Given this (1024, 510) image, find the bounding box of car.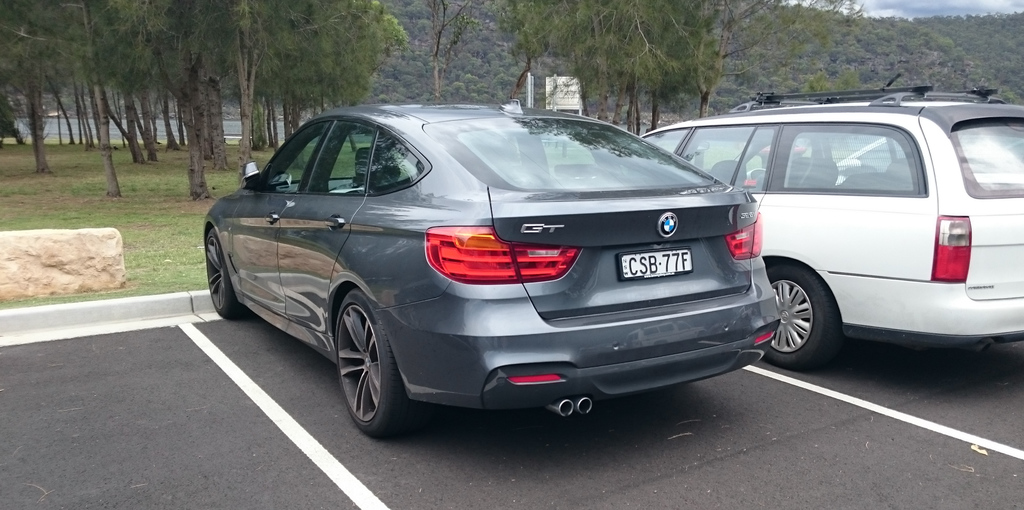
[x1=221, y1=97, x2=783, y2=427].
